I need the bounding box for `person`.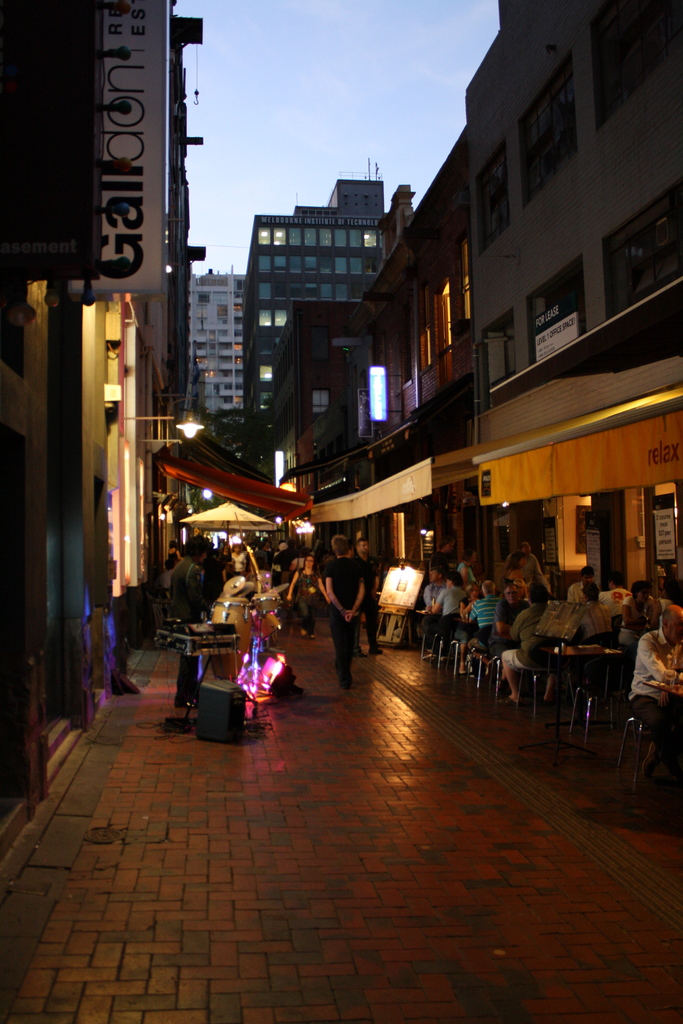
Here it is: (x1=283, y1=552, x2=332, y2=639).
